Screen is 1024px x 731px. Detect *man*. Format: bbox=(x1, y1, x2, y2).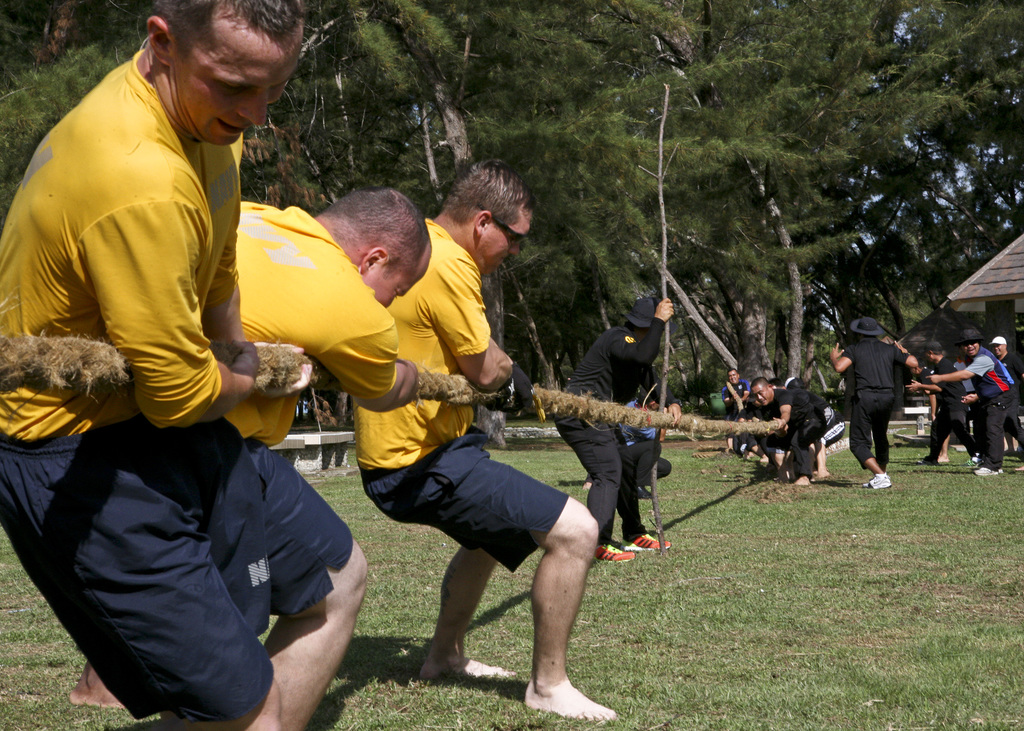
bbox=(923, 330, 1020, 482).
